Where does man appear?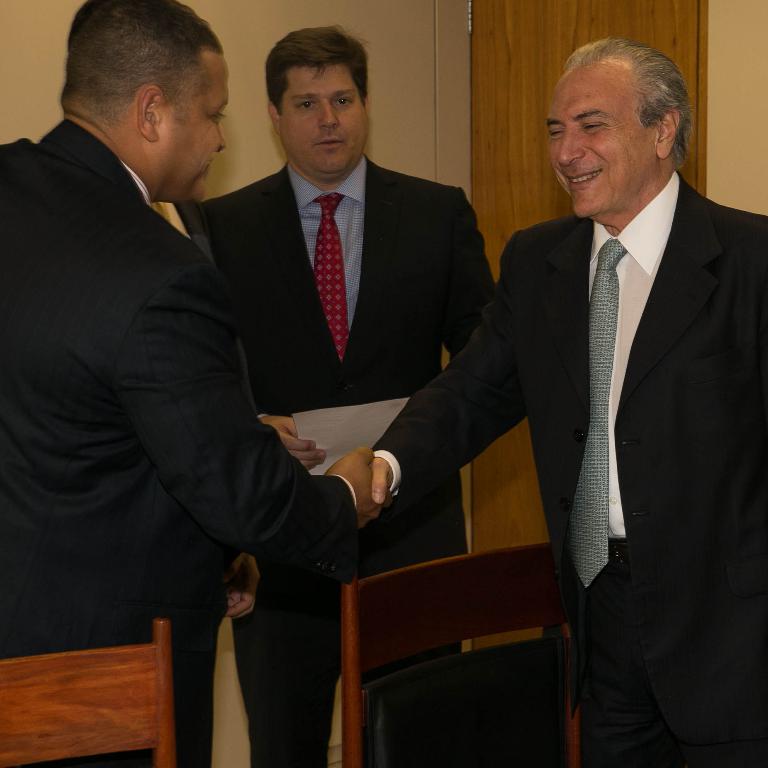
Appears at [x1=0, y1=0, x2=396, y2=767].
